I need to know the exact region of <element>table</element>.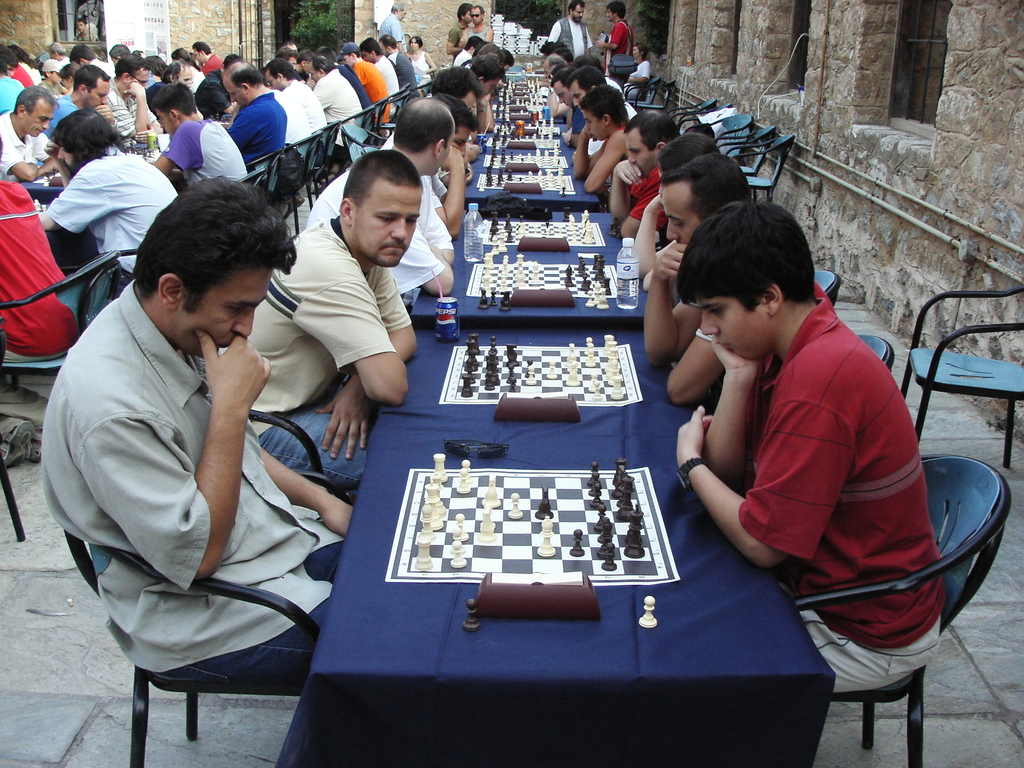
Region: detection(21, 155, 156, 259).
